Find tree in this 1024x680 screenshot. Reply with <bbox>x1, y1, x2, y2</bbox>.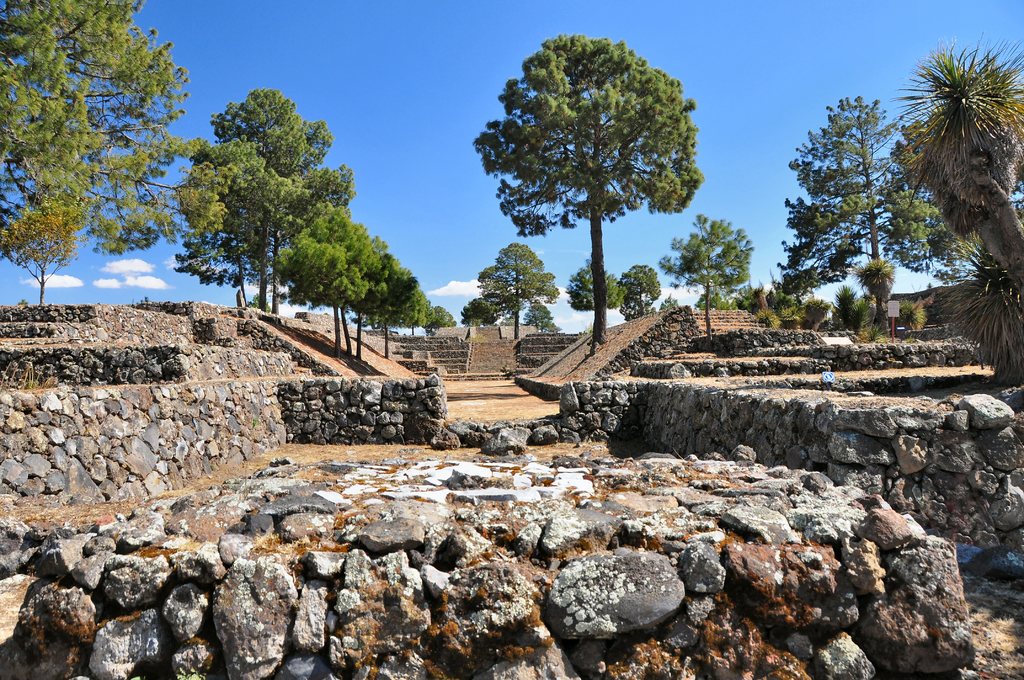
<bbox>377, 257, 417, 325</bbox>.
